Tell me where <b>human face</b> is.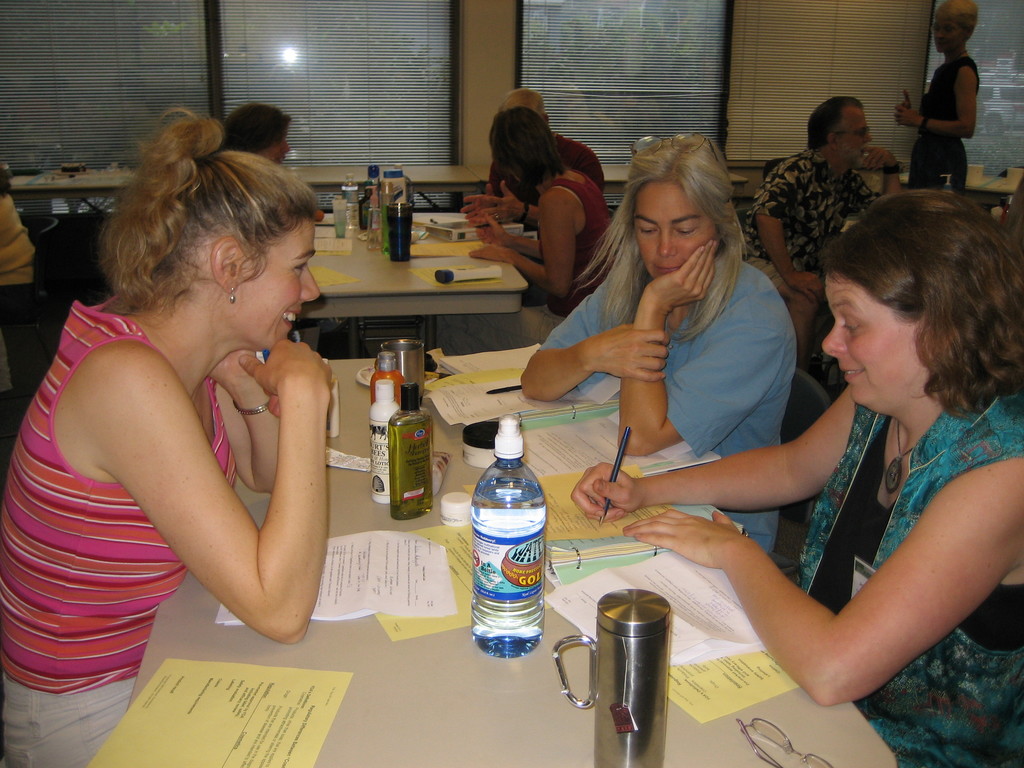
<b>human face</b> is at box=[632, 182, 720, 281].
